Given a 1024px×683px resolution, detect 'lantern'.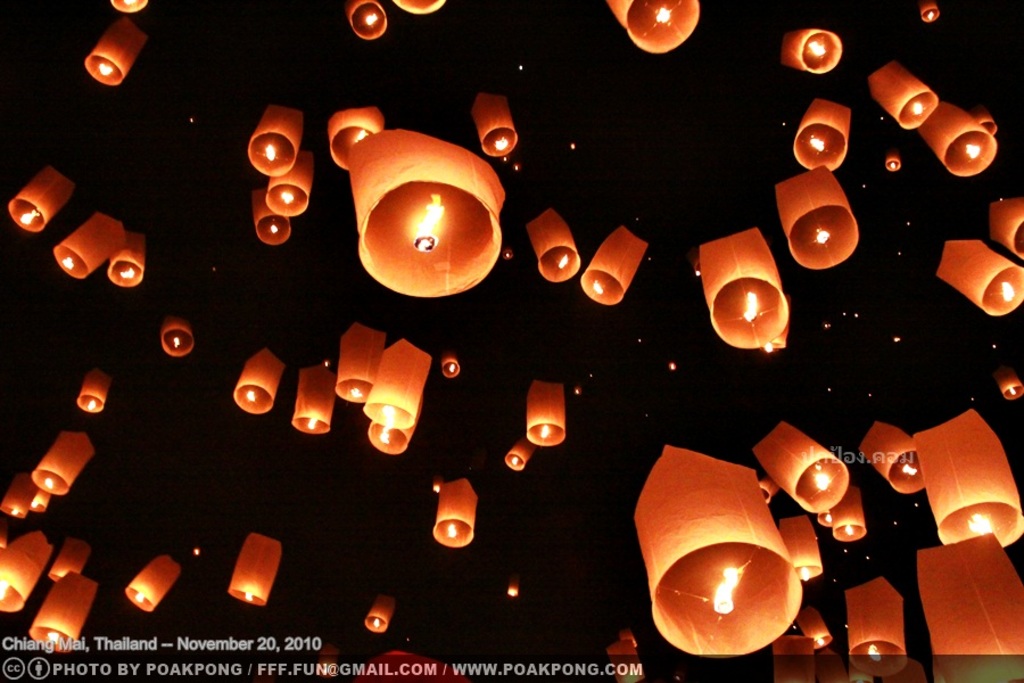
region(124, 556, 179, 610).
